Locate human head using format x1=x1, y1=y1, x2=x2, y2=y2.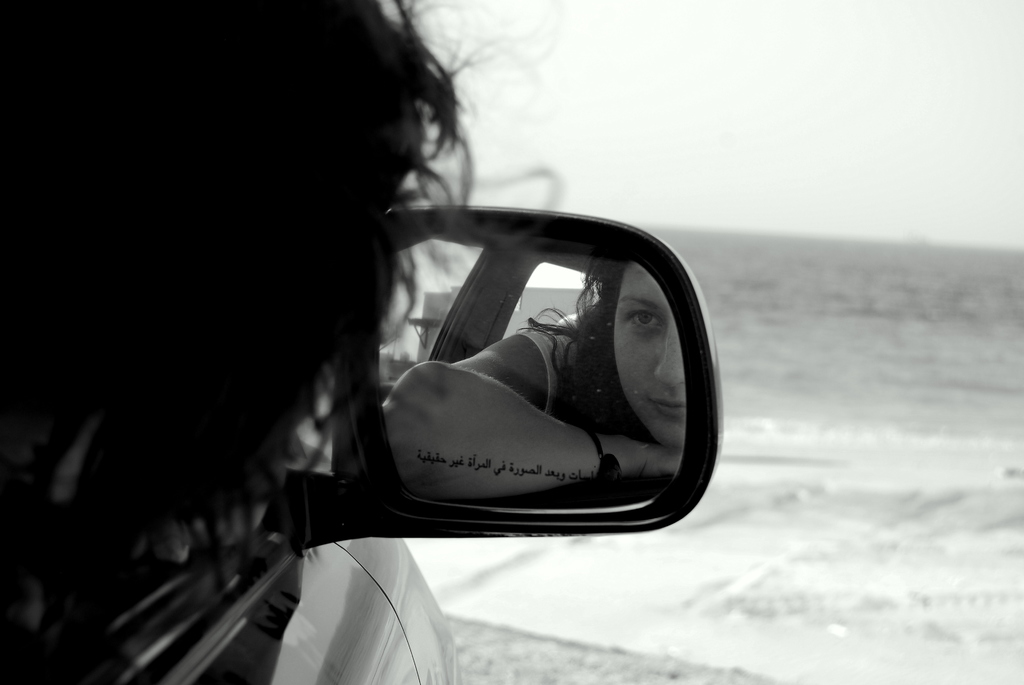
x1=0, y1=0, x2=561, y2=644.
